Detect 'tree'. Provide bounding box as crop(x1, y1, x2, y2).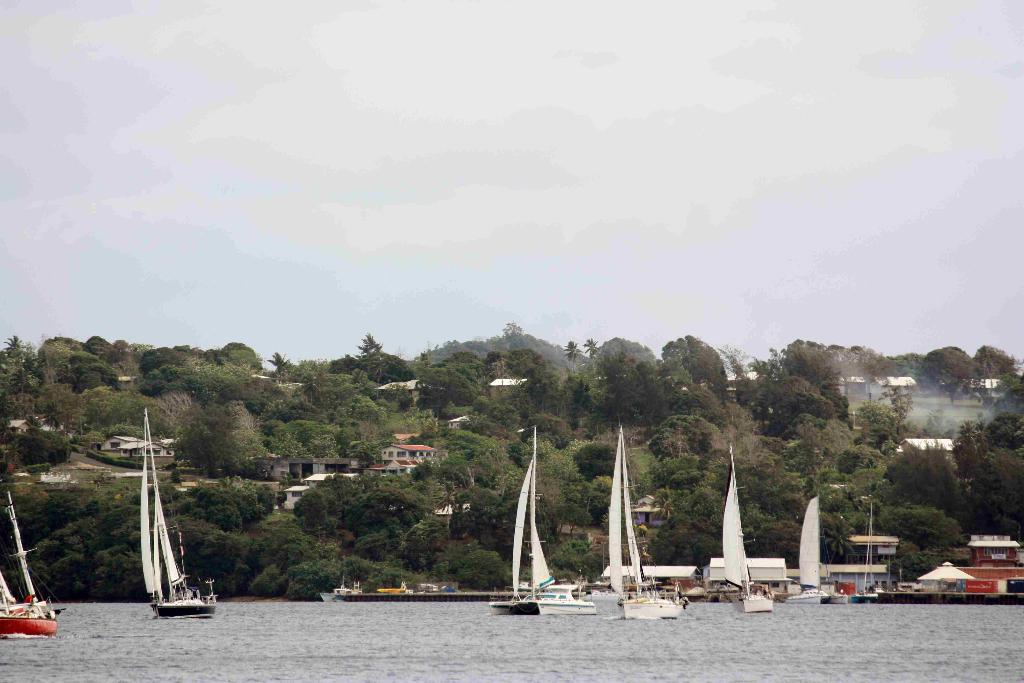
crop(845, 457, 893, 520).
